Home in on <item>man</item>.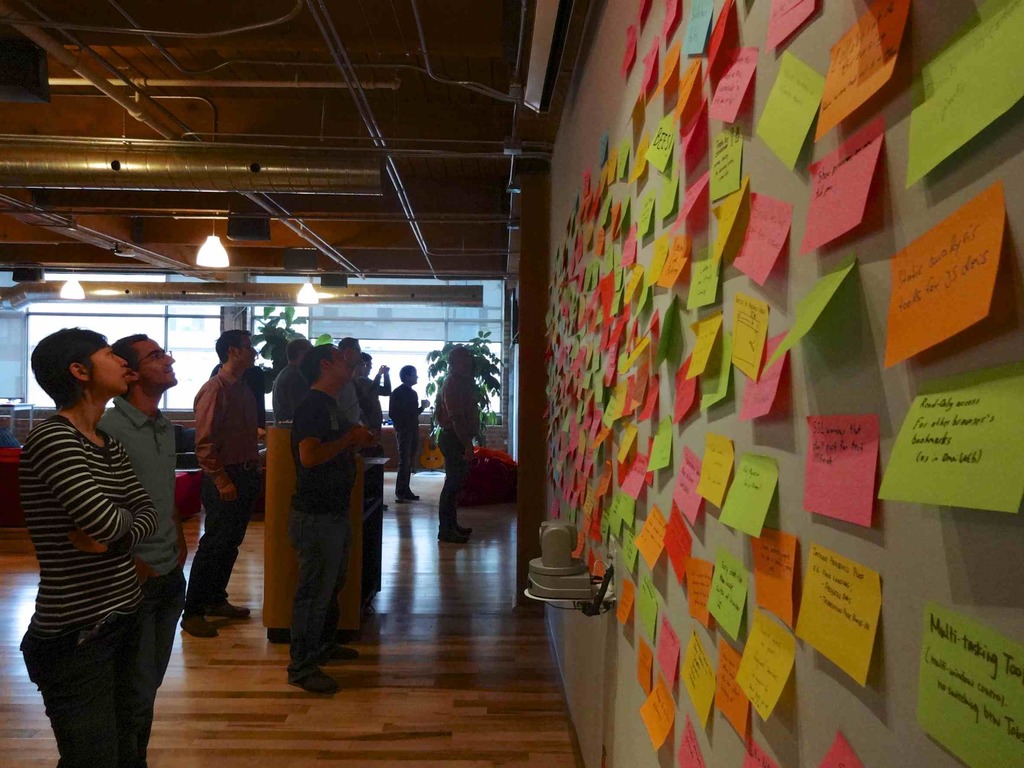
Homed in at (left=433, top=347, right=477, bottom=546).
